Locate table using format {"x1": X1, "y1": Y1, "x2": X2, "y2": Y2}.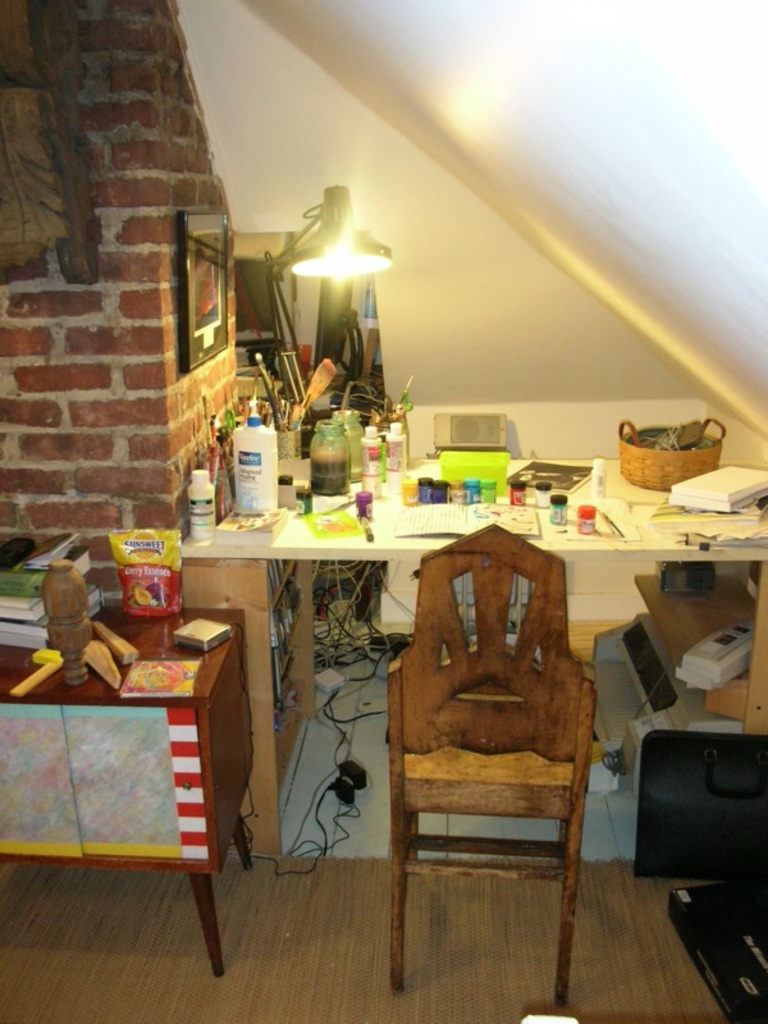
{"x1": 6, "y1": 621, "x2": 255, "y2": 943}.
